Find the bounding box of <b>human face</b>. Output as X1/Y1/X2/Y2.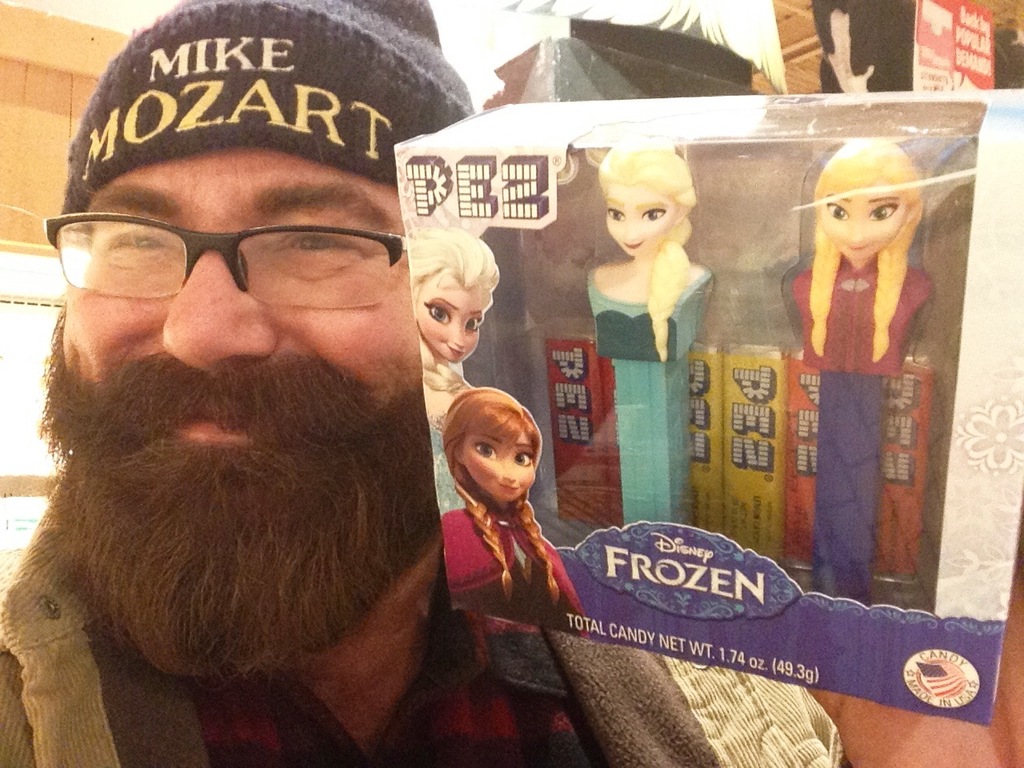
414/288/489/370.
